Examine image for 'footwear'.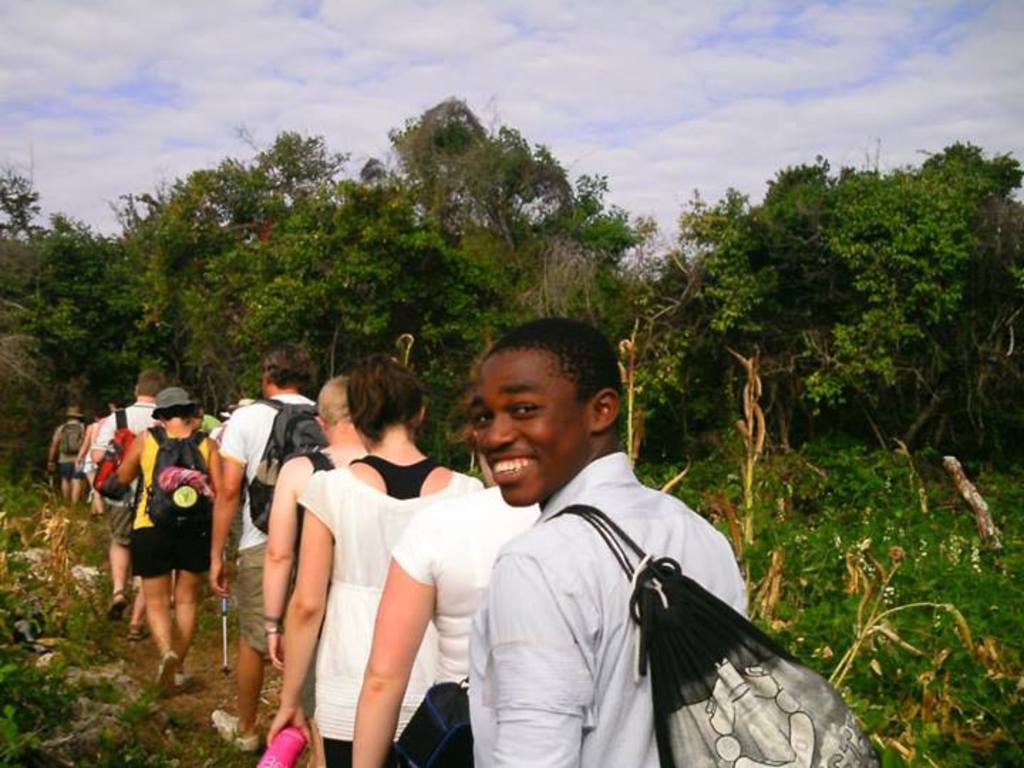
Examination result: 128, 624, 146, 641.
